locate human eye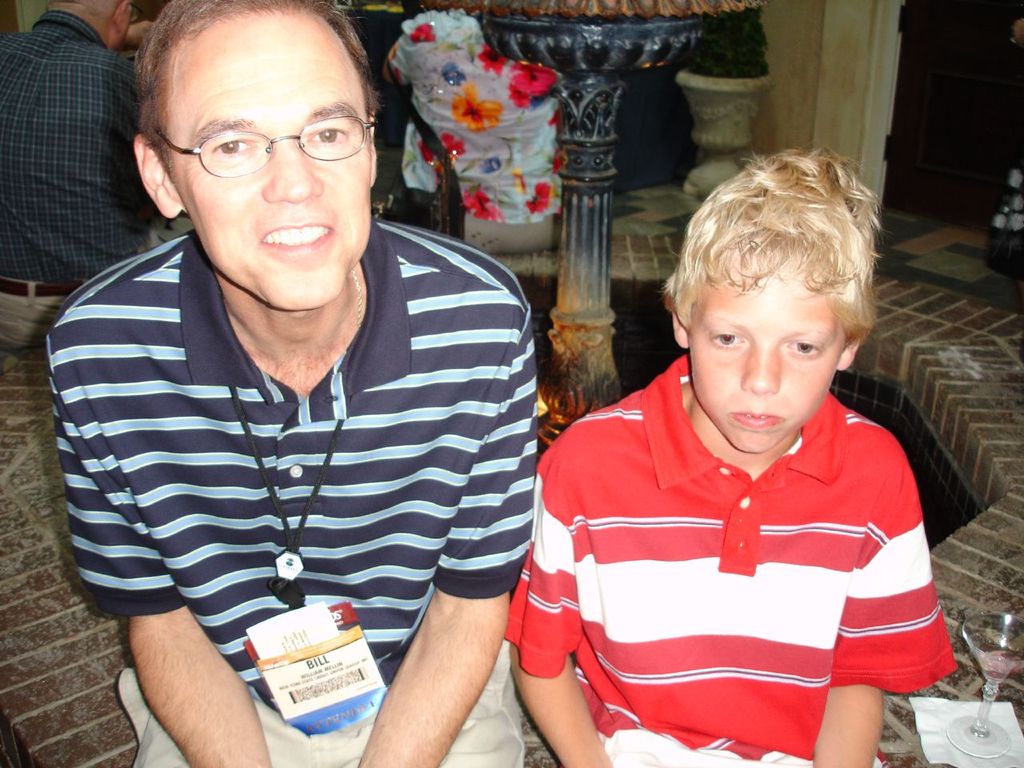
locate(306, 122, 346, 144)
